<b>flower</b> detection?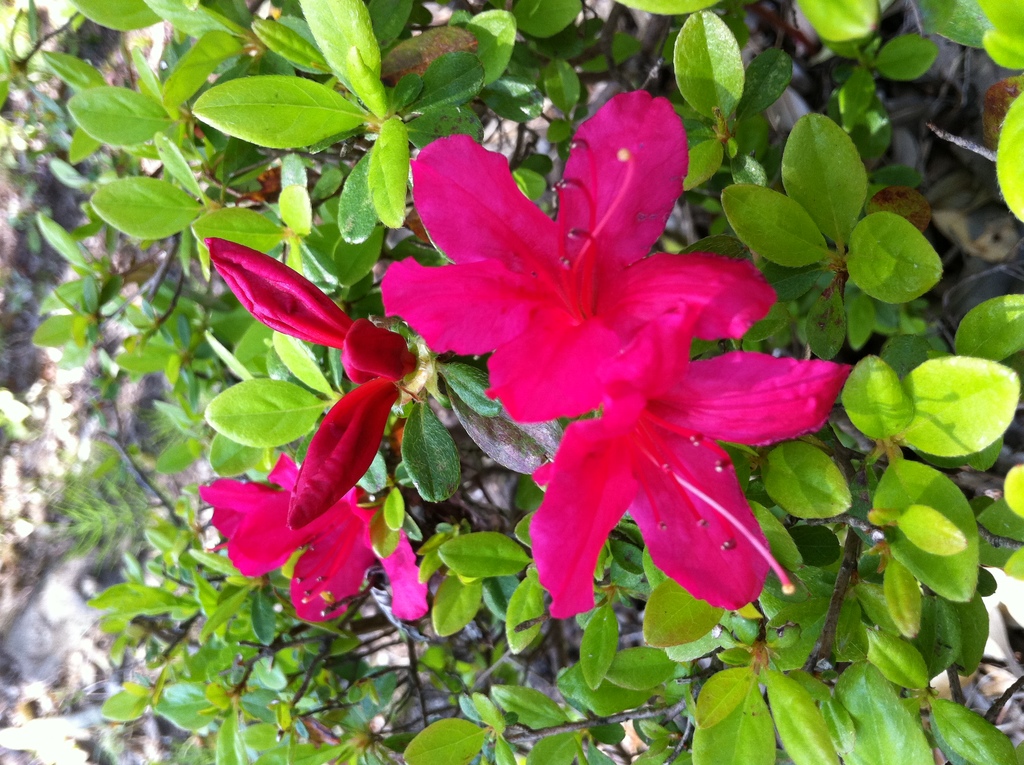
205,238,417,529
